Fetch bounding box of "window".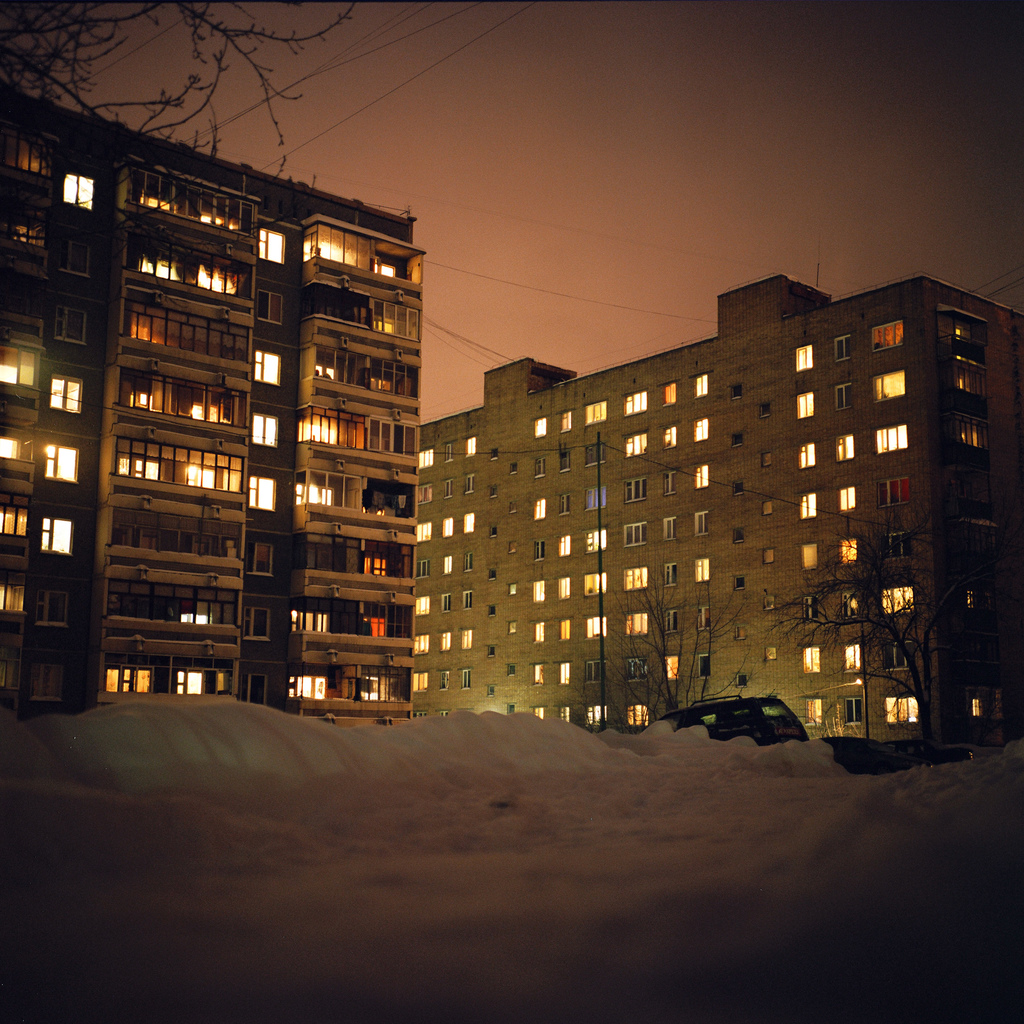
Bbox: 416,557,430,577.
